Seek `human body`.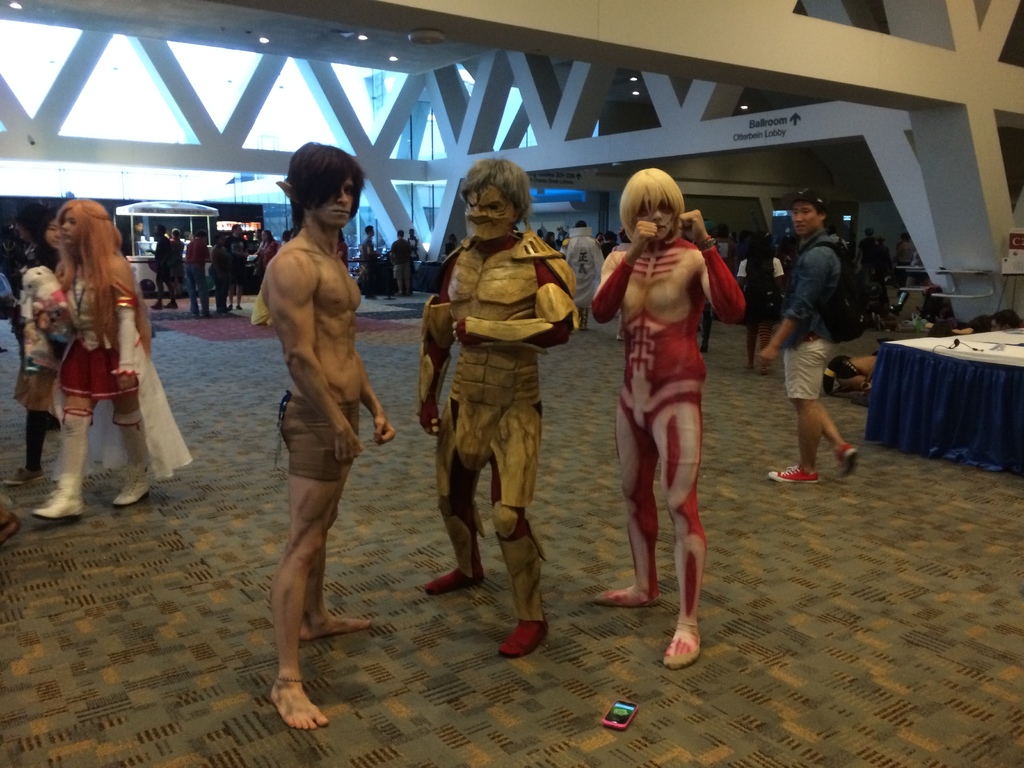
pyautogui.locateOnScreen(126, 225, 141, 257).
